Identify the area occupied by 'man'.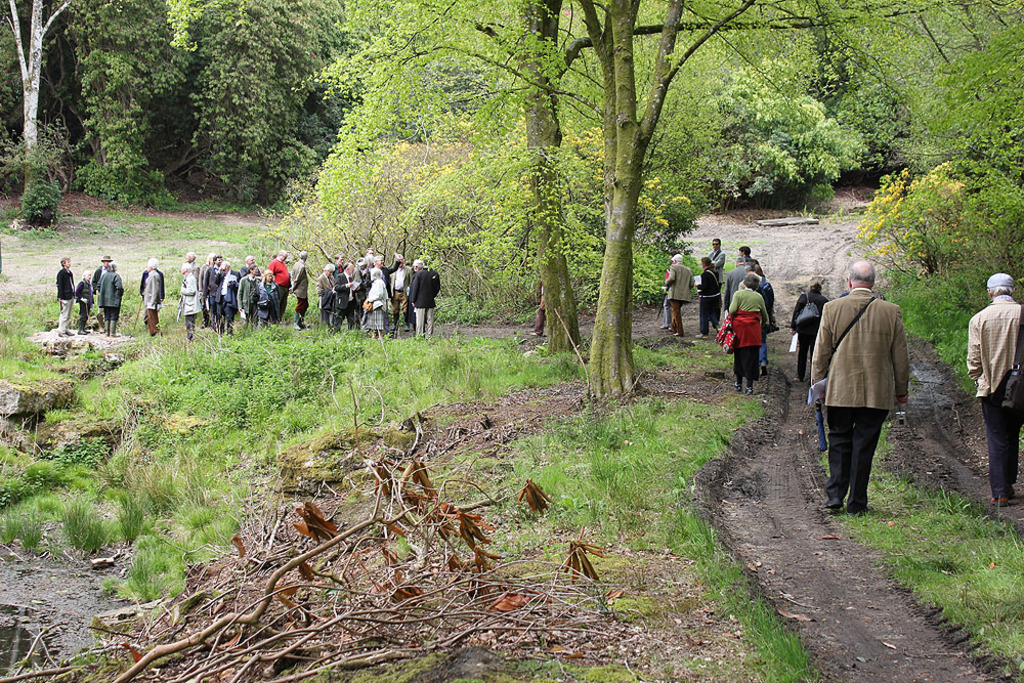
Area: rect(331, 254, 346, 273).
